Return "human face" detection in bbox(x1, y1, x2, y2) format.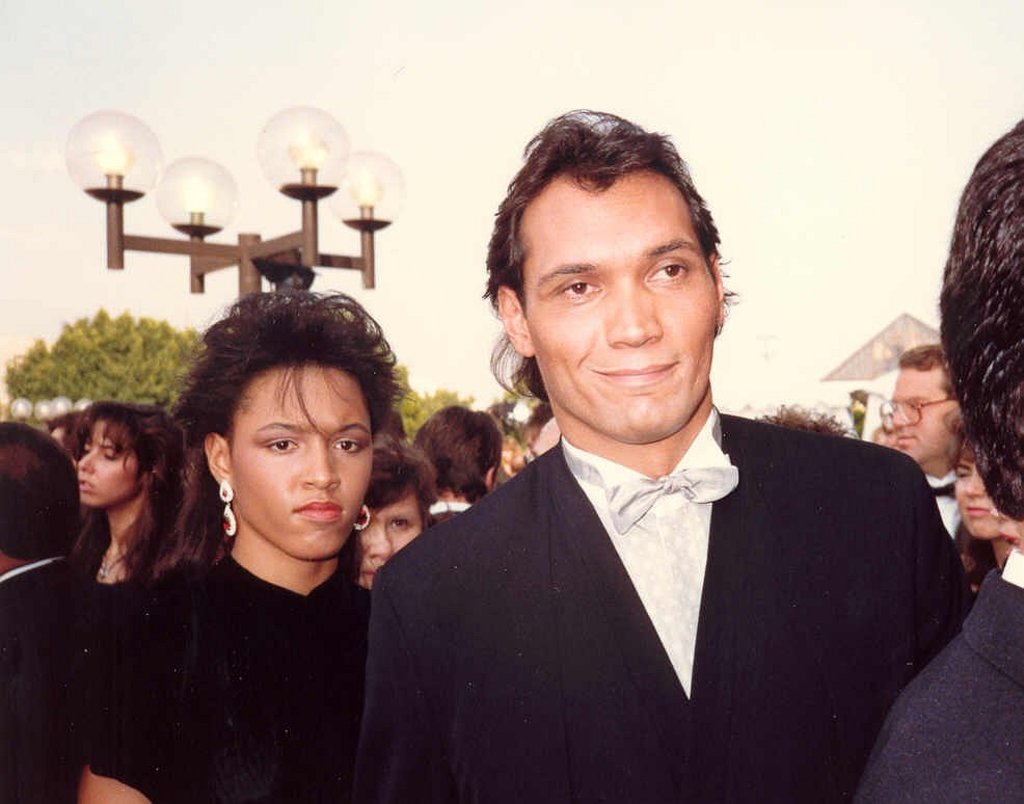
bbox(232, 359, 373, 560).
